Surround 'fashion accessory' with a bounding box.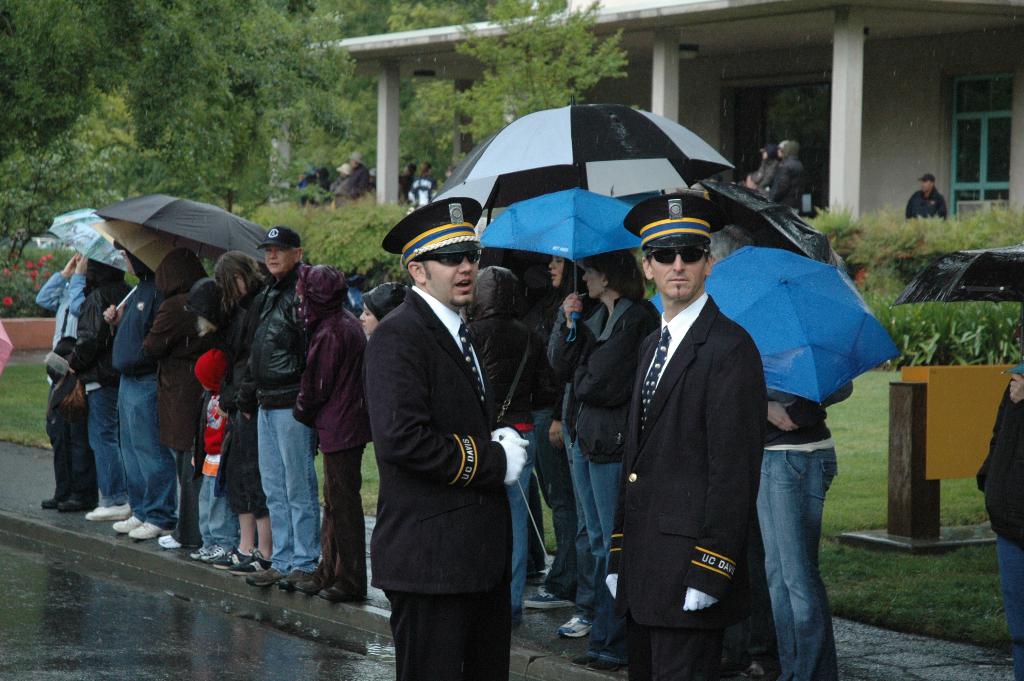
select_region(226, 549, 269, 574).
